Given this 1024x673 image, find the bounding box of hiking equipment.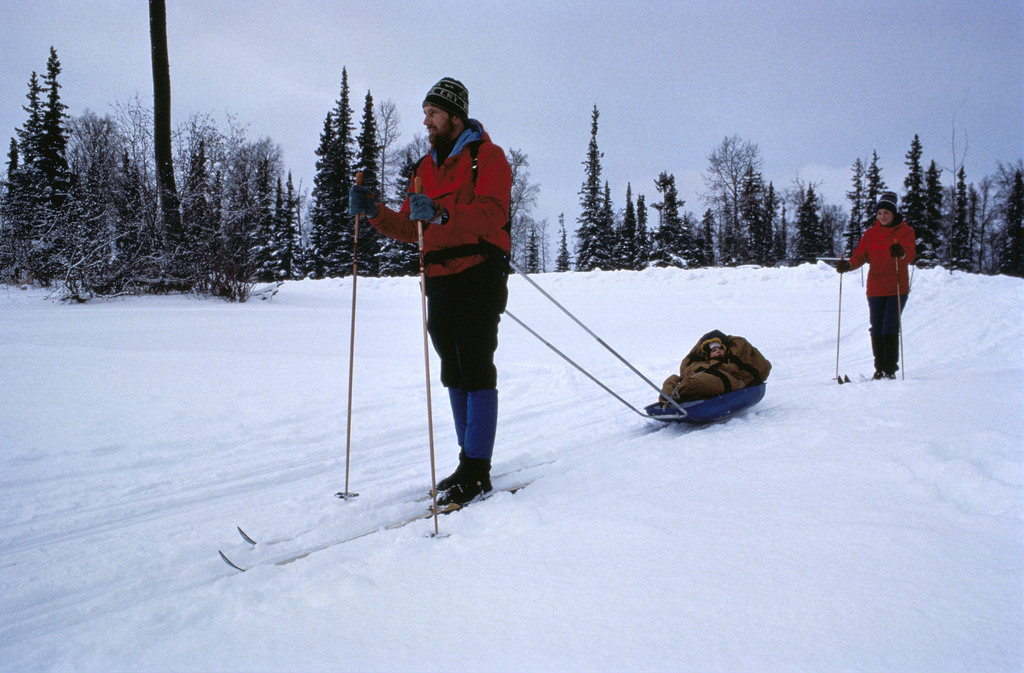
crop(330, 174, 362, 498).
